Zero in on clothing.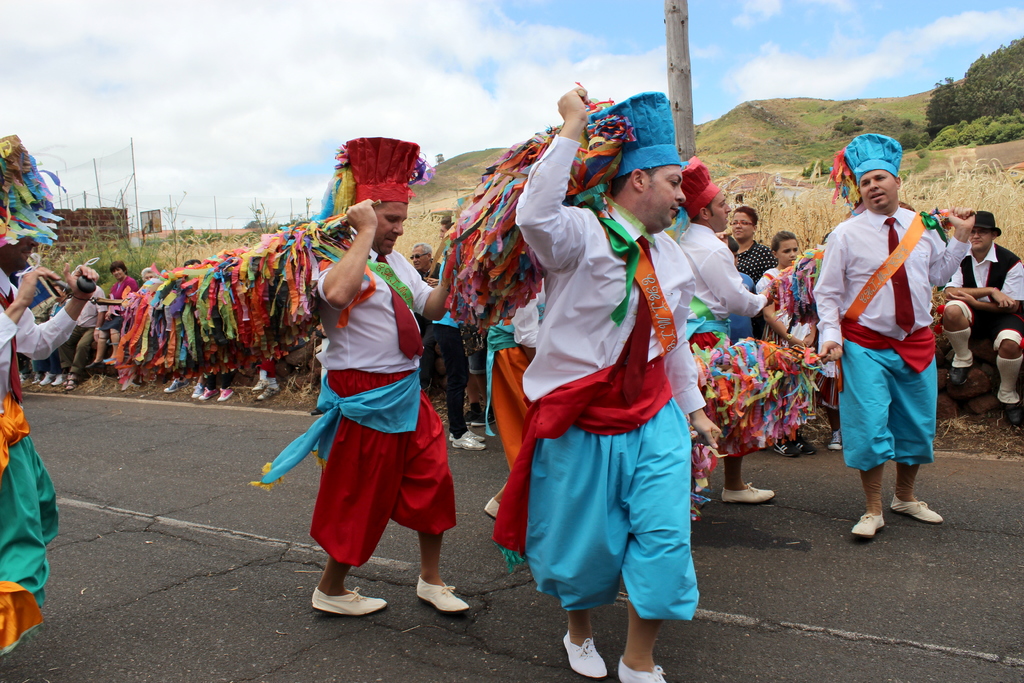
Zeroed in: [279,238,447,558].
